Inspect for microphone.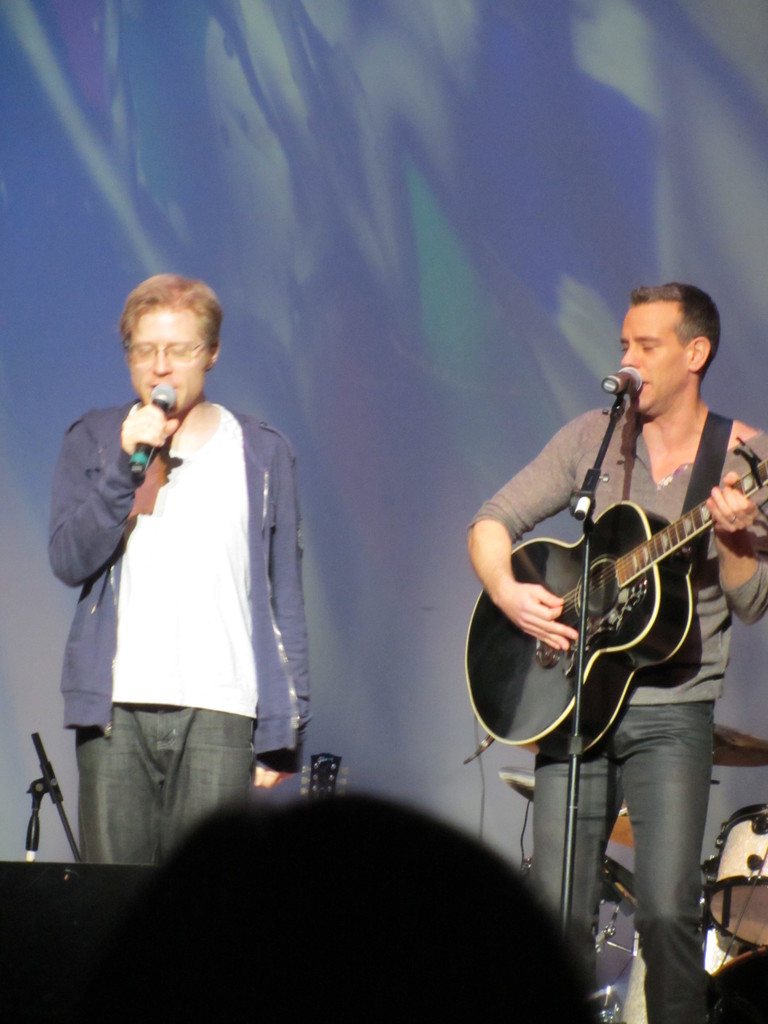
Inspection: pyautogui.locateOnScreen(128, 383, 177, 488).
